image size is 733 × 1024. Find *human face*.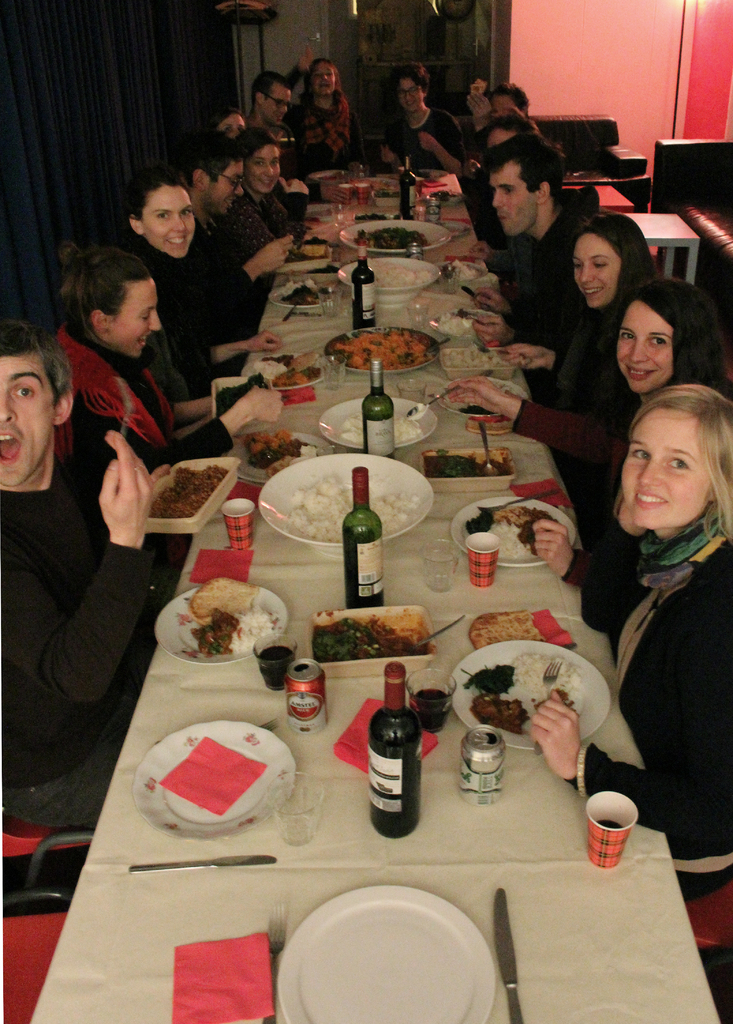
bbox(106, 277, 163, 359).
